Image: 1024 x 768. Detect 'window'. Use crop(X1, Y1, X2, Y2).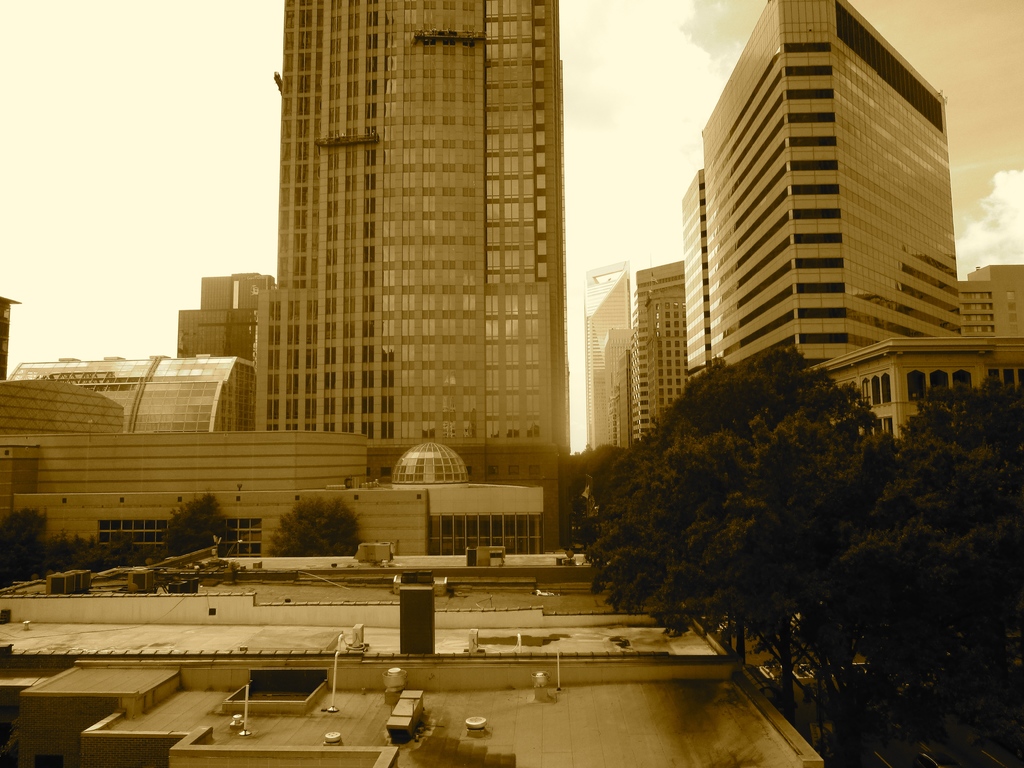
crop(864, 381, 872, 403).
